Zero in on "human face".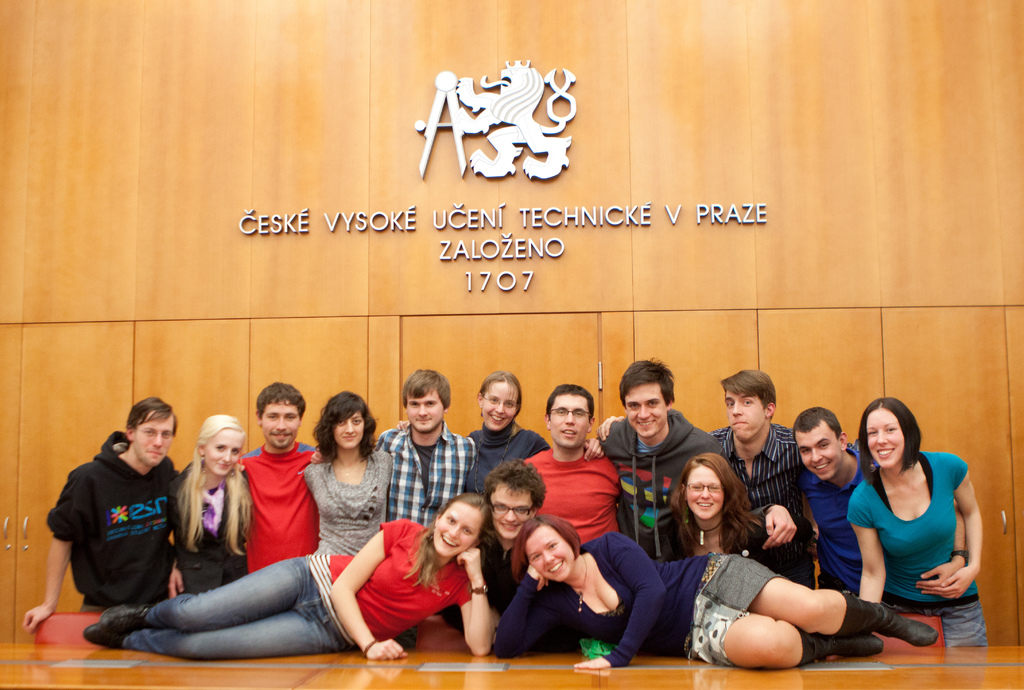
Zeroed in: [529,532,575,577].
